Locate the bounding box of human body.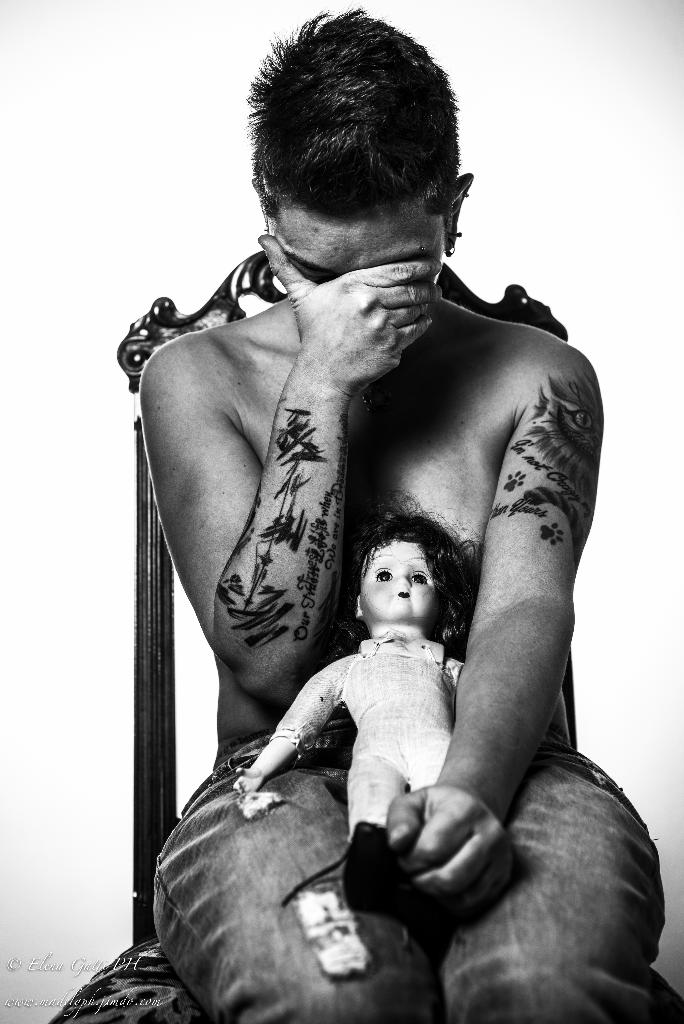
Bounding box: 152/3/666/1023.
